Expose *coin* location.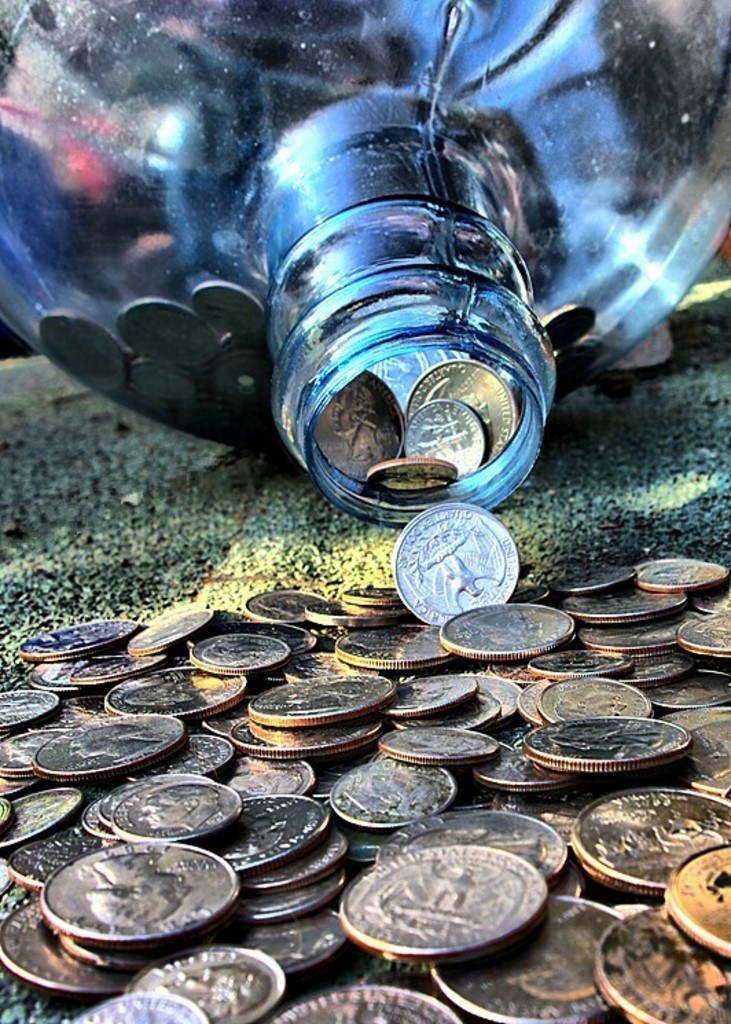
Exposed at [left=239, top=587, right=328, bottom=627].
